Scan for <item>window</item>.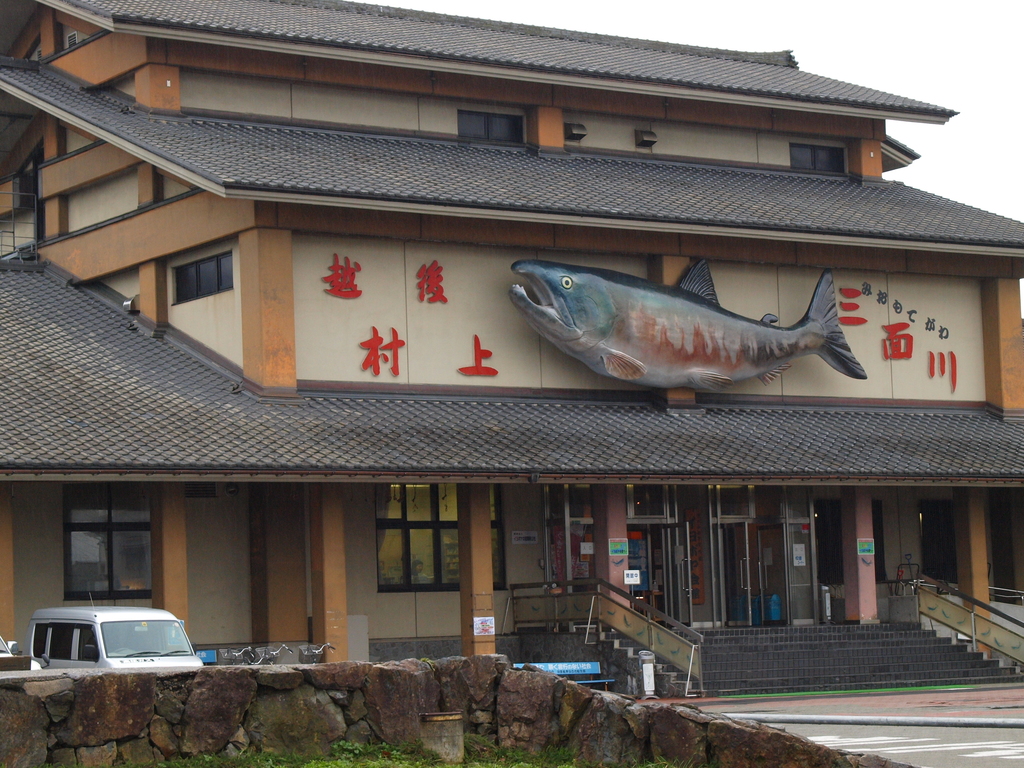
Scan result: l=63, t=481, r=161, b=598.
